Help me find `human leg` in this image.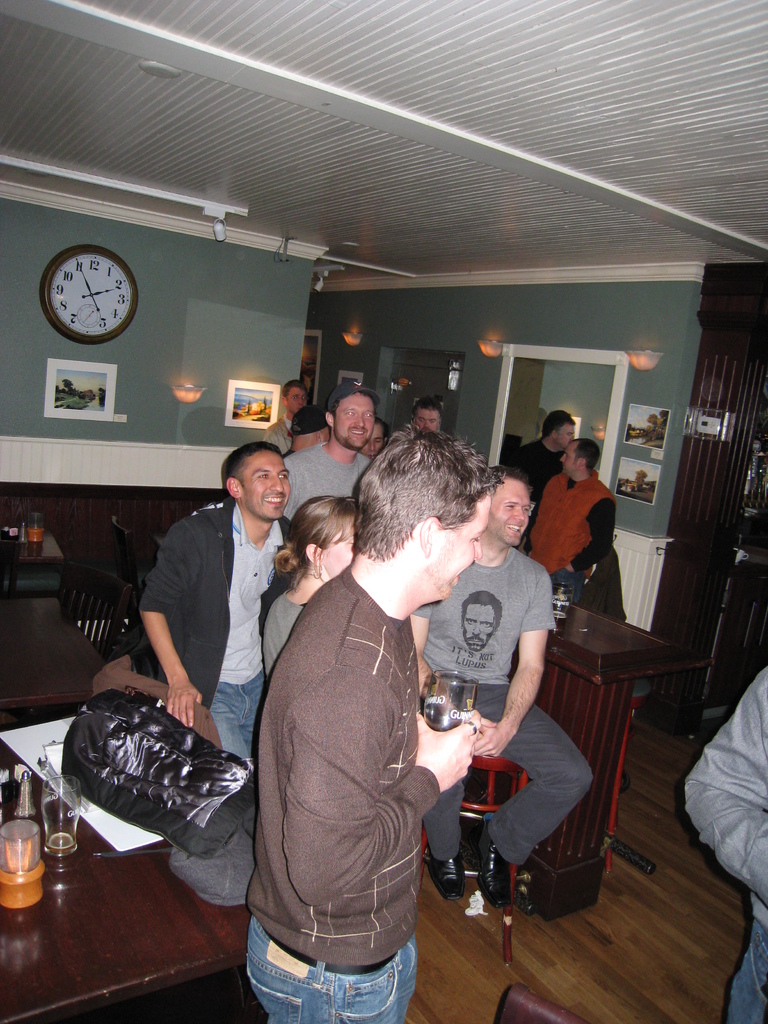
Found it: rect(423, 787, 470, 893).
